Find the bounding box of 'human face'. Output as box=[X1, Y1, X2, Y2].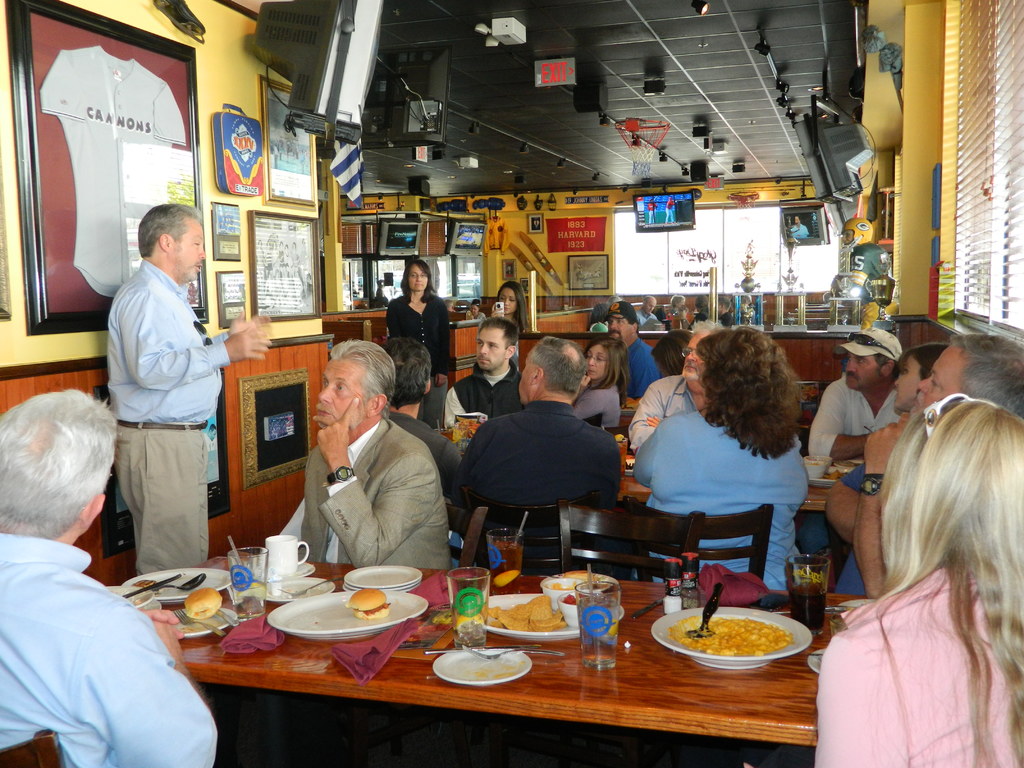
box=[842, 355, 881, 393].
